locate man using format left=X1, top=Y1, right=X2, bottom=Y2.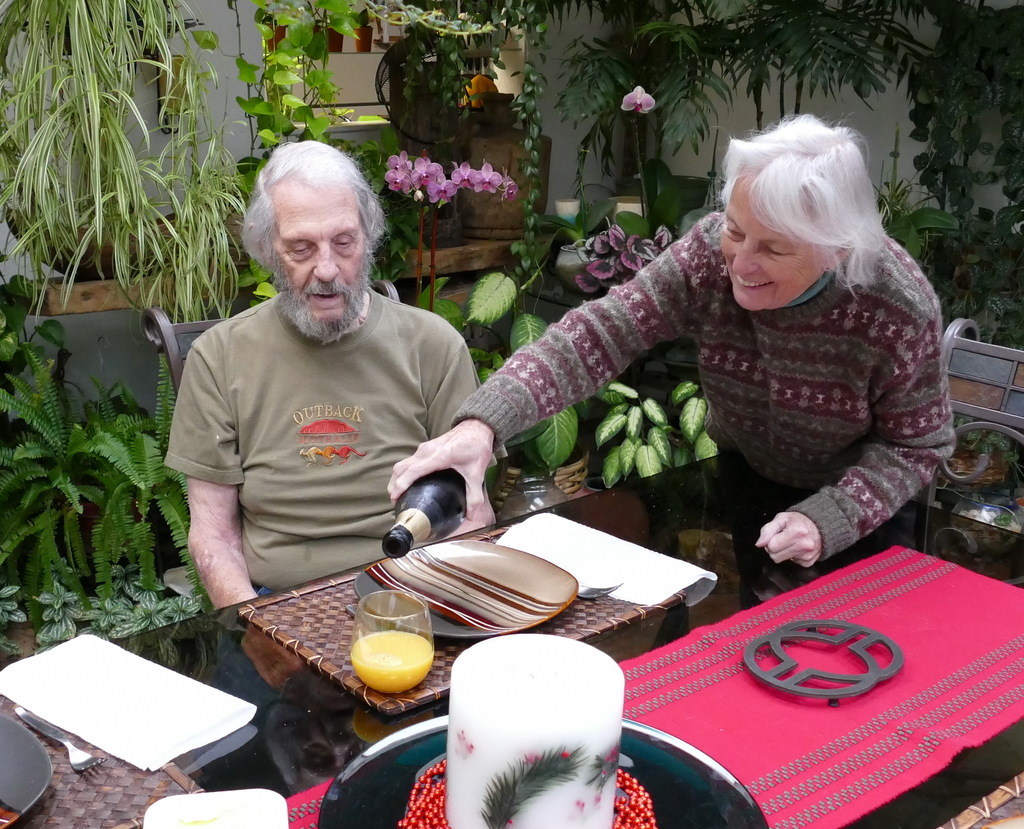
left=157, top=122, right=486, bottom=718.
